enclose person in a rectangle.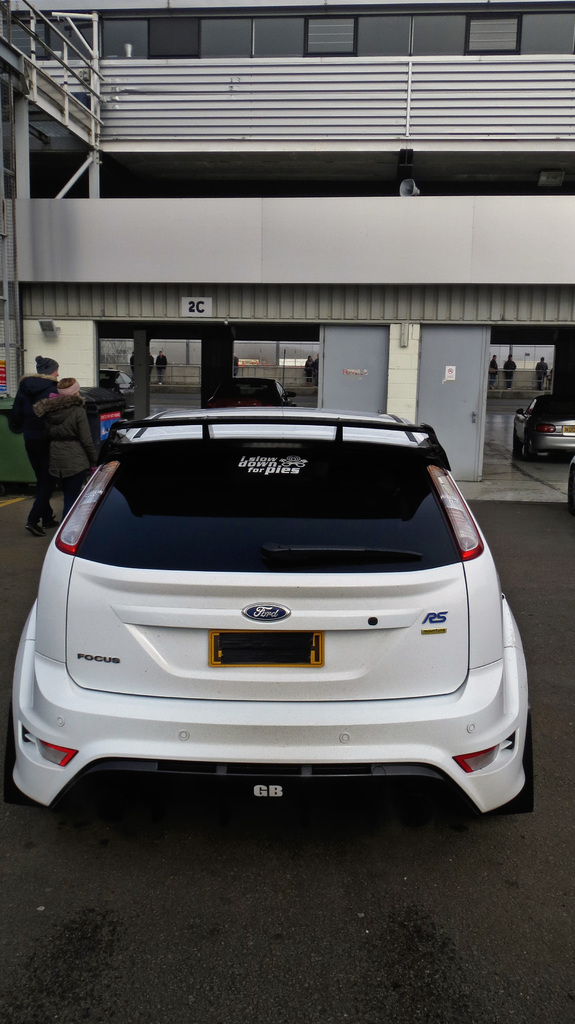
{"x1": 131, "y1": 353, "x2": 133, "y2": 383}.
